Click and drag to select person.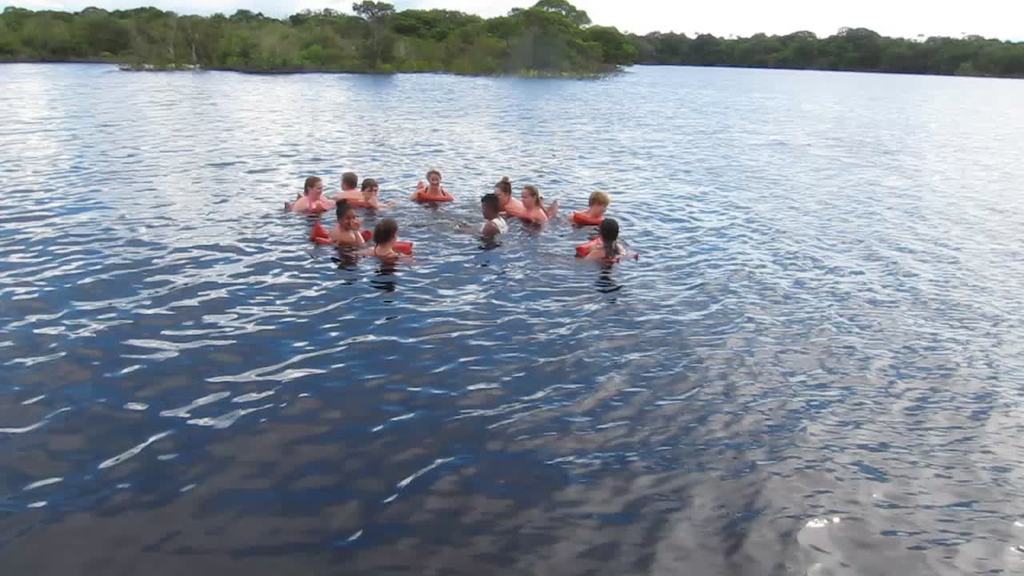
Selection: region(294, 173, 333, 211).
